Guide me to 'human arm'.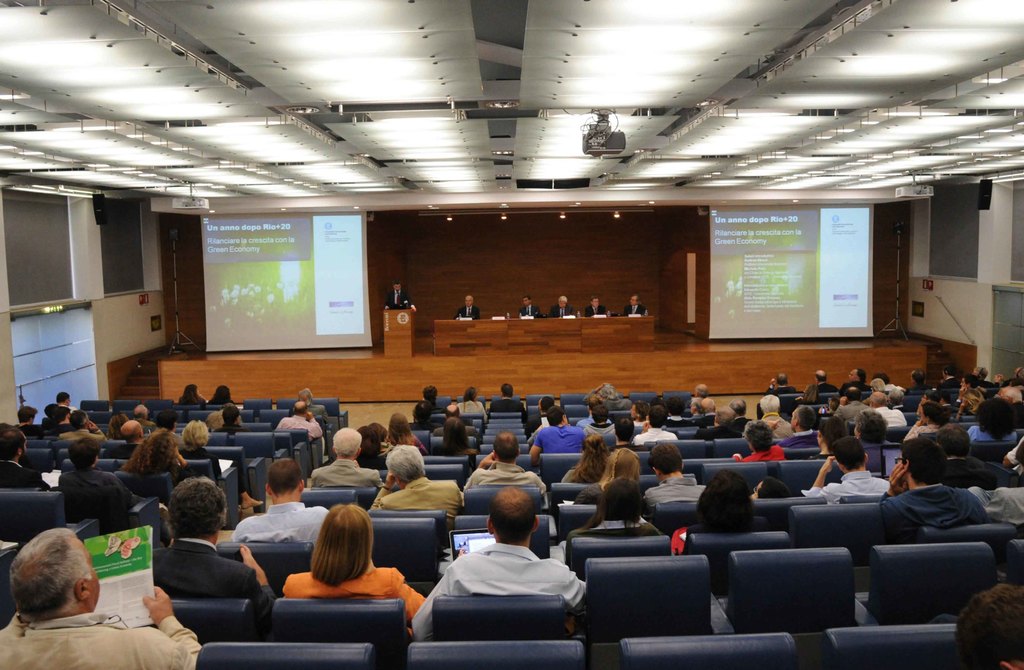
Guidance: region(630, 414, 652, 446).
